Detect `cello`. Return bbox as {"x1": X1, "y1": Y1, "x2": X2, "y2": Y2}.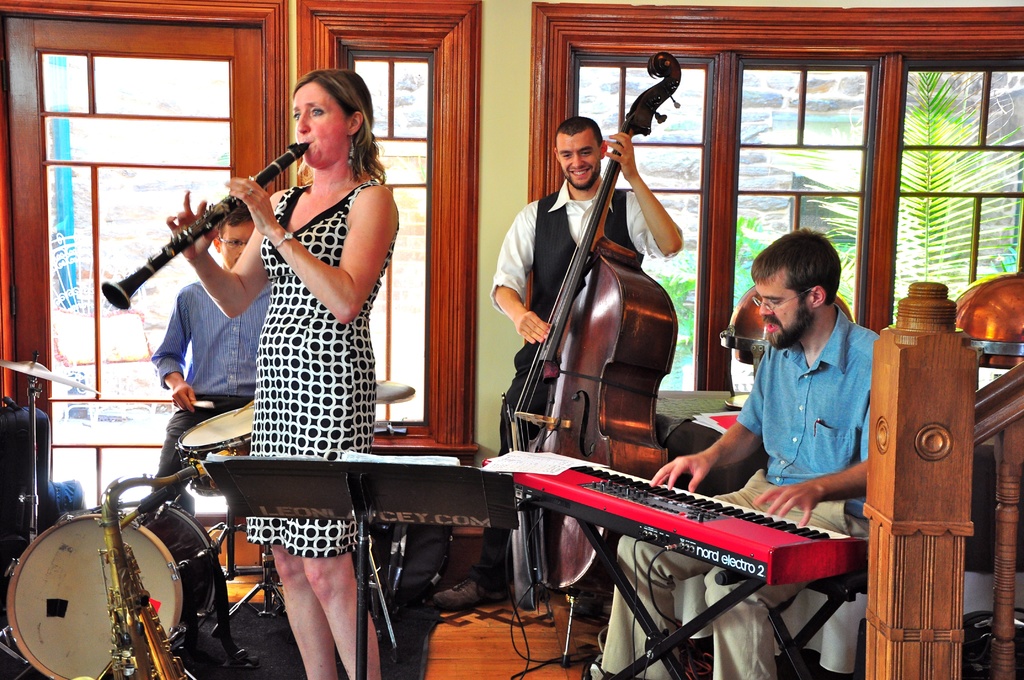
{"x1": 509, "y1": 55, "x2": 679, "y2": 663}.
